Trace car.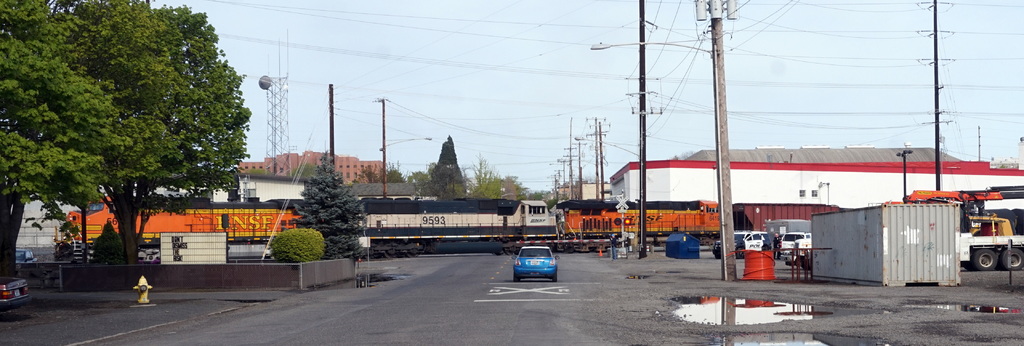
Traced to [713,230,769,262].
